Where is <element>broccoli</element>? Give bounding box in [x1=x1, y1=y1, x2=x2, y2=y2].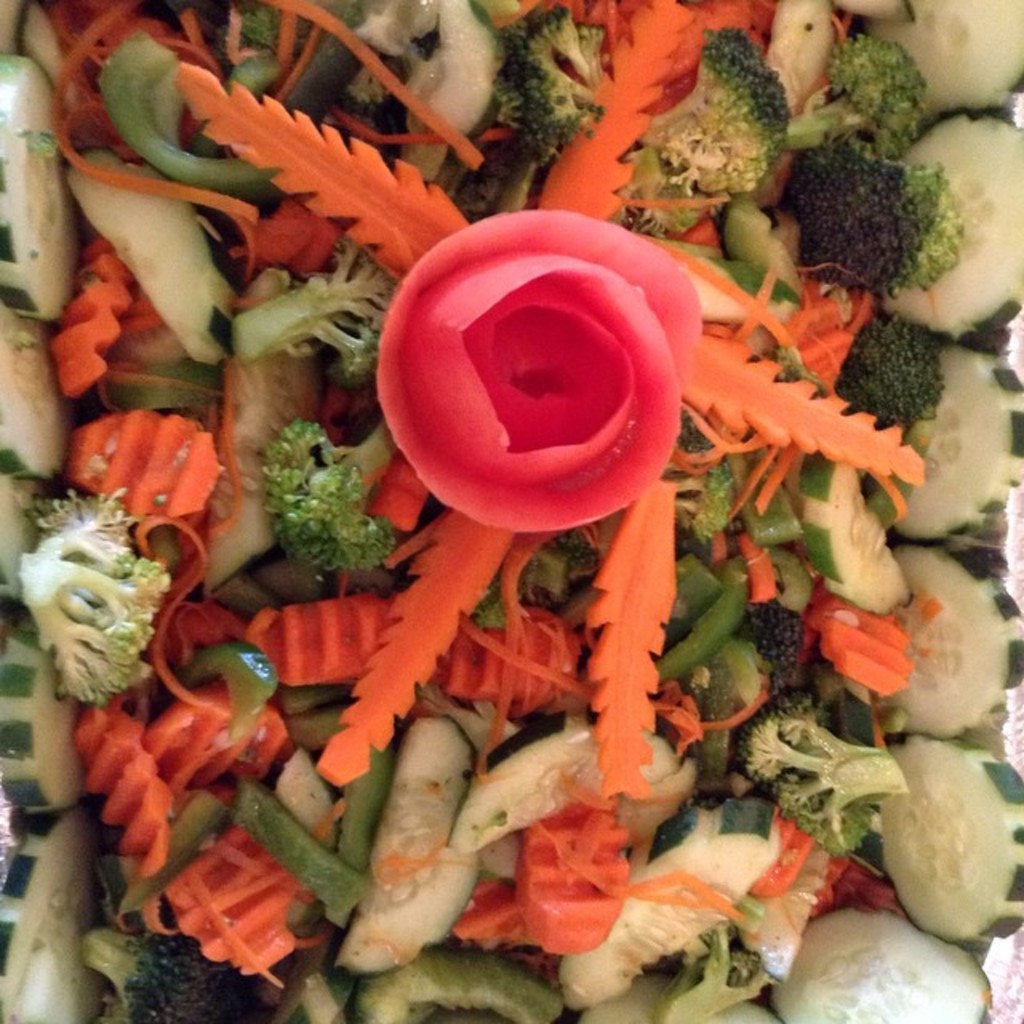
[x1=744, y1=688, x2=917, y2=854].
